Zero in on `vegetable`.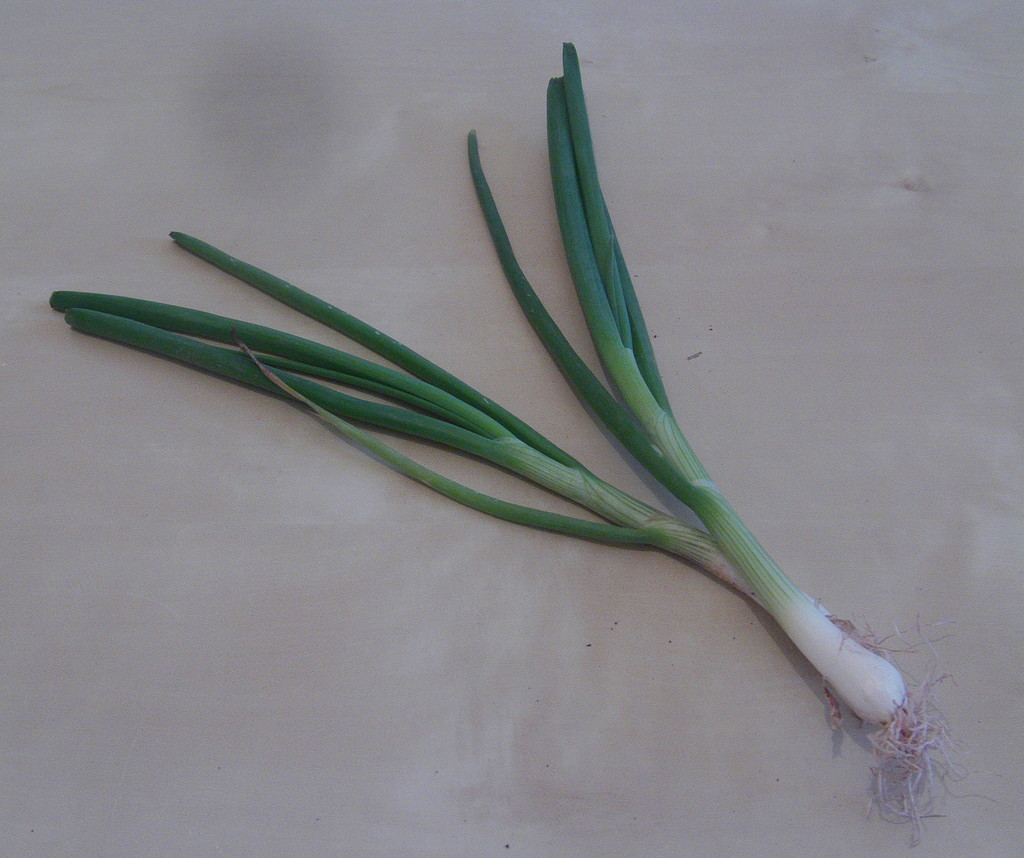
Zeroed in: {"x1": 113, "y1": 29, "x2": 876, "y2": 740}.
